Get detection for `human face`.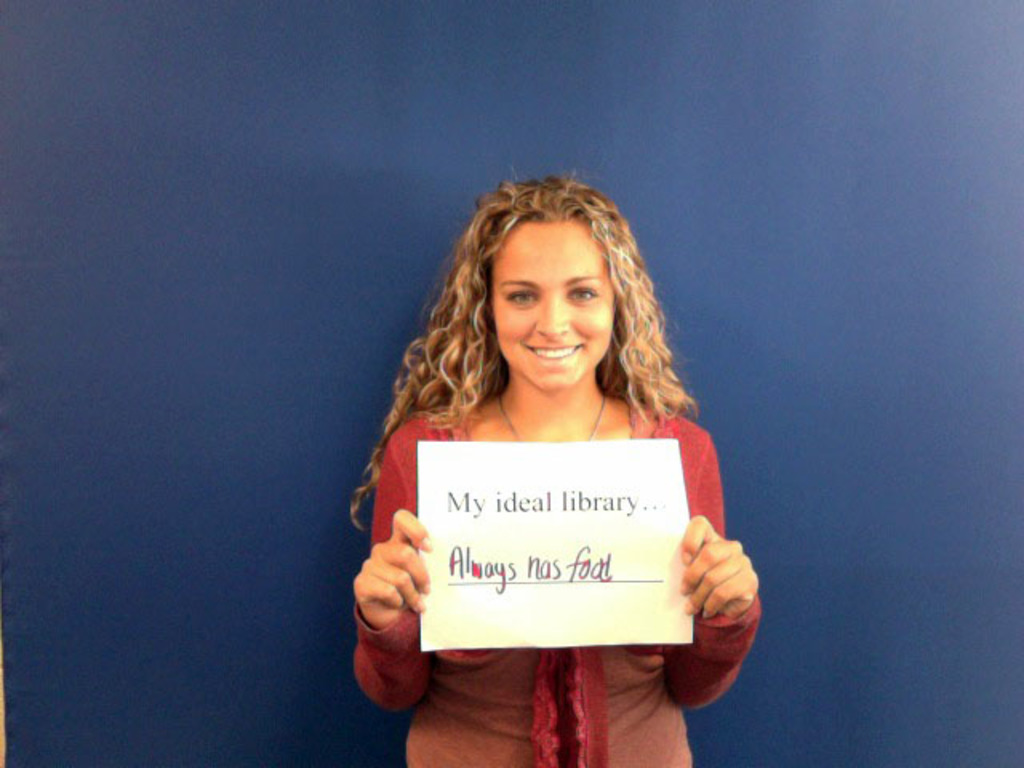
Detection: <box>493,218,611,397</box>.
